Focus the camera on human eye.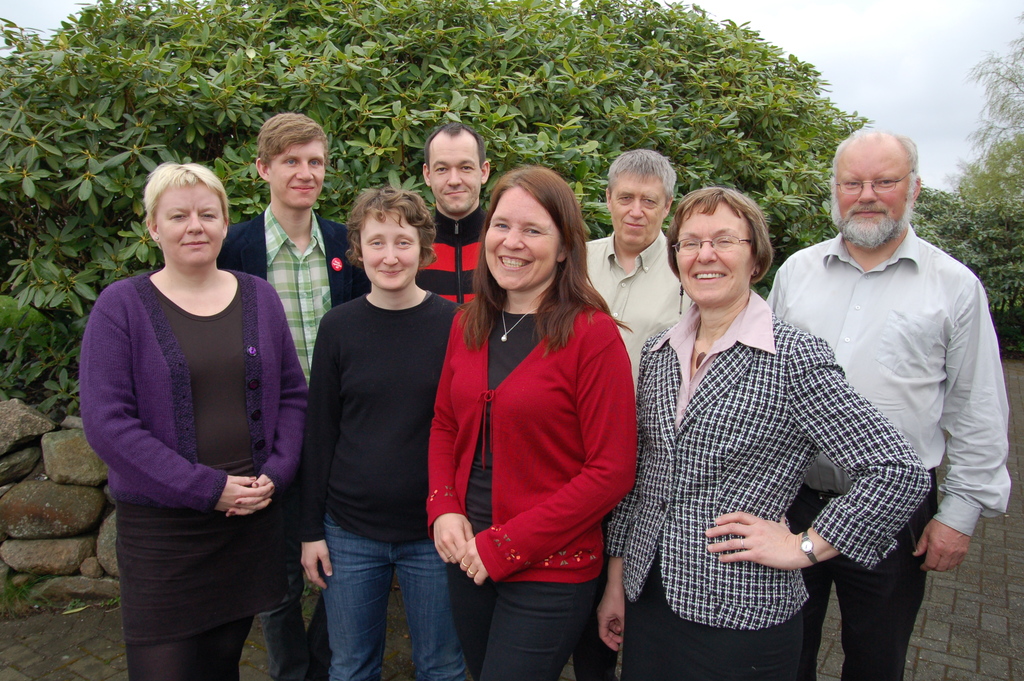
Focus region: bbox(643, 197, 653, 203).
